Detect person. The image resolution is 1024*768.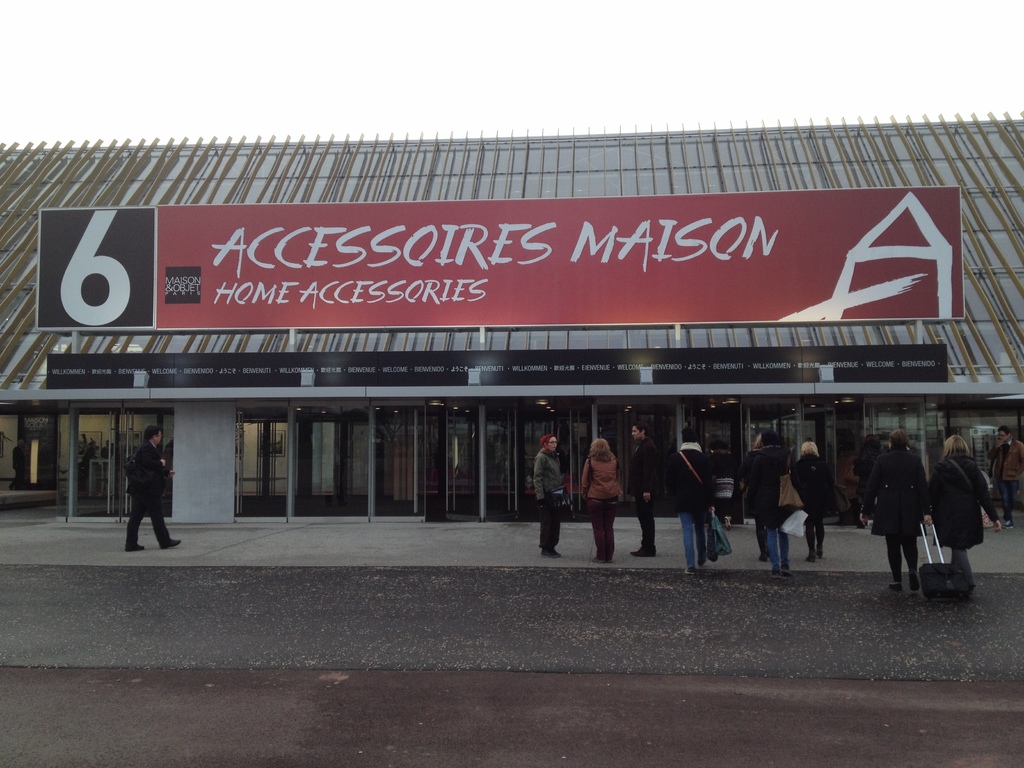
x1=755, y1=429, x2=798, y2=573.
